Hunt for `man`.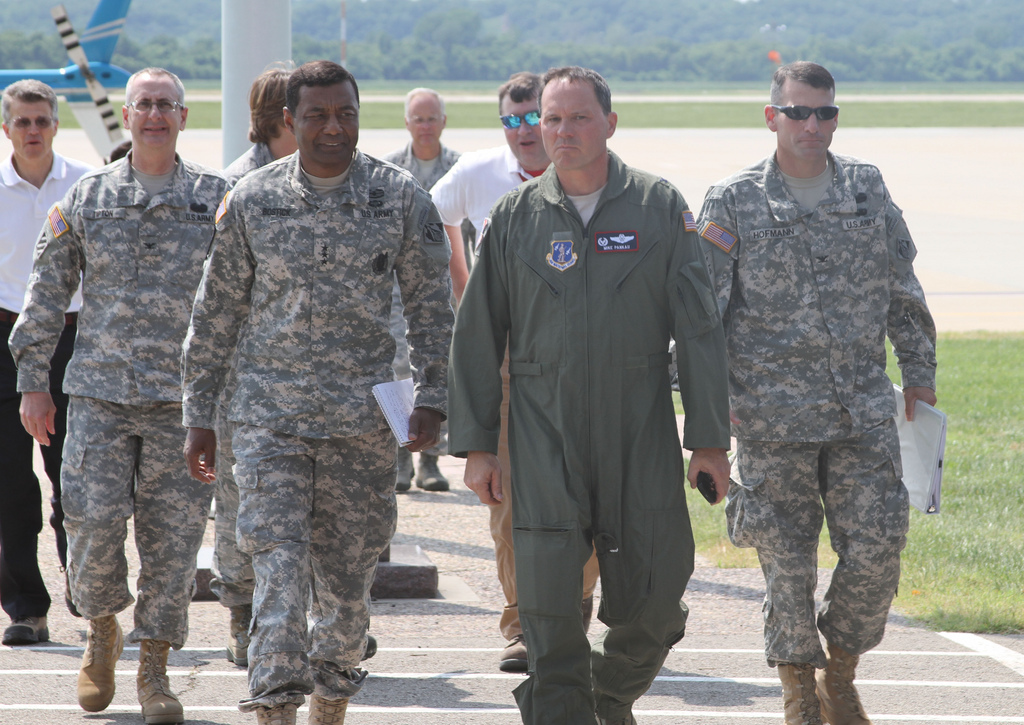
Hunted down at 694/57/939/724.
